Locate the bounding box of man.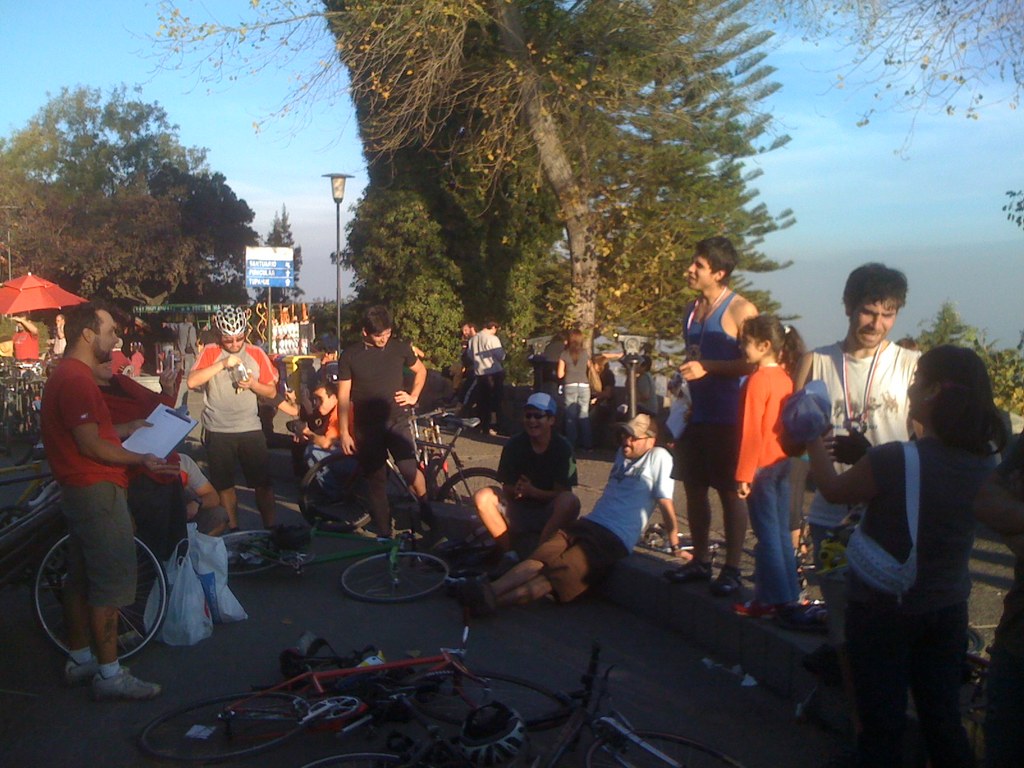
Bounding box: 659/236/758/595.
